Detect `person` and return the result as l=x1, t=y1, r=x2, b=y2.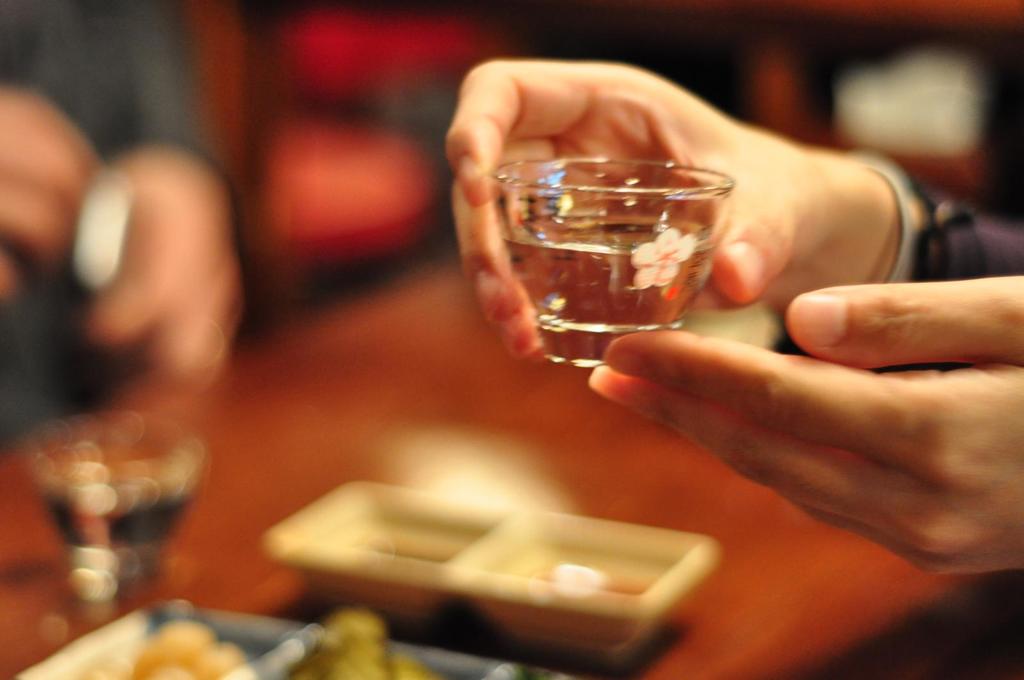
l=431, t=0, r=989, b=606.
